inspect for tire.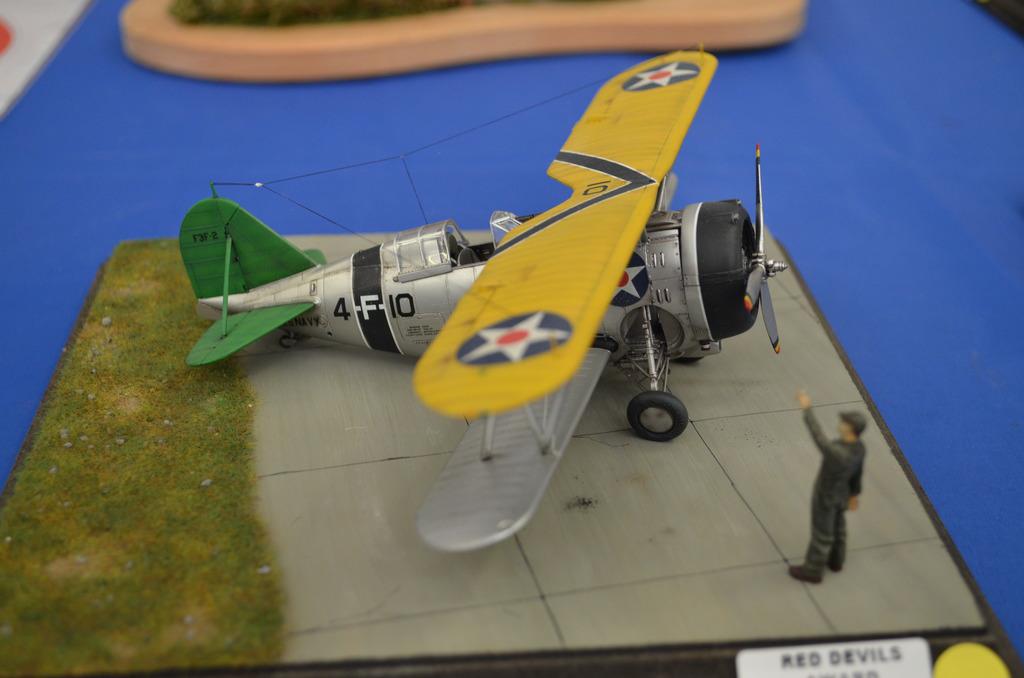
Inspection: BBox(669, 355, 704, 367).
